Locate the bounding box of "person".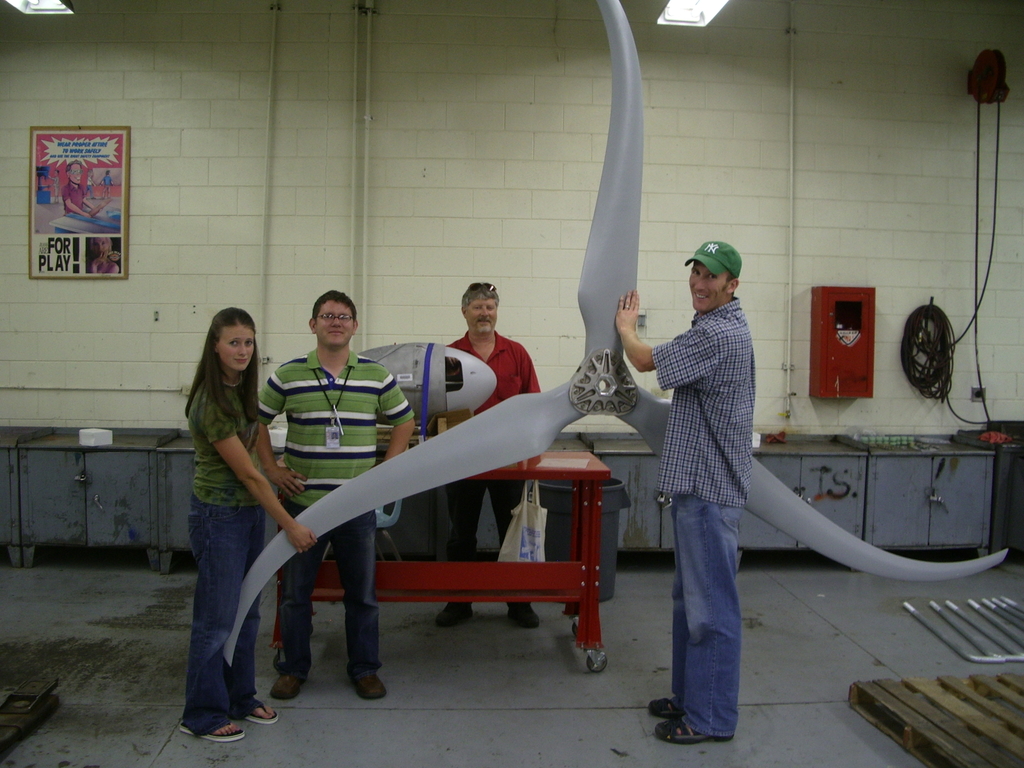
Bounding box: [left=256, top=289, right=417, bottom=696].
